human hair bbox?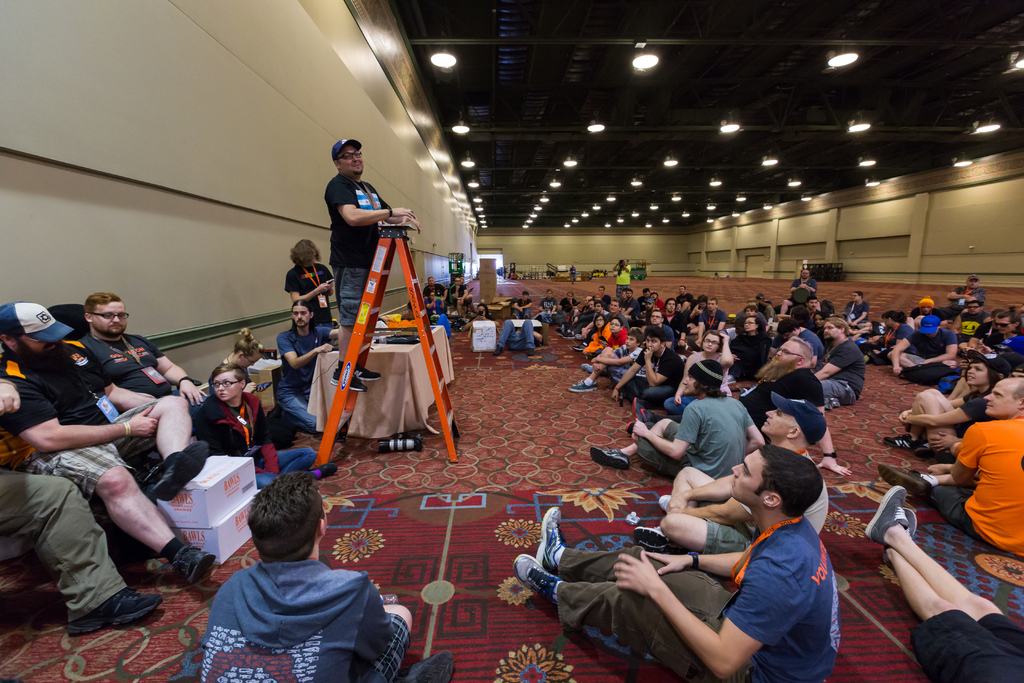
box(333, 152, 341, 165)
